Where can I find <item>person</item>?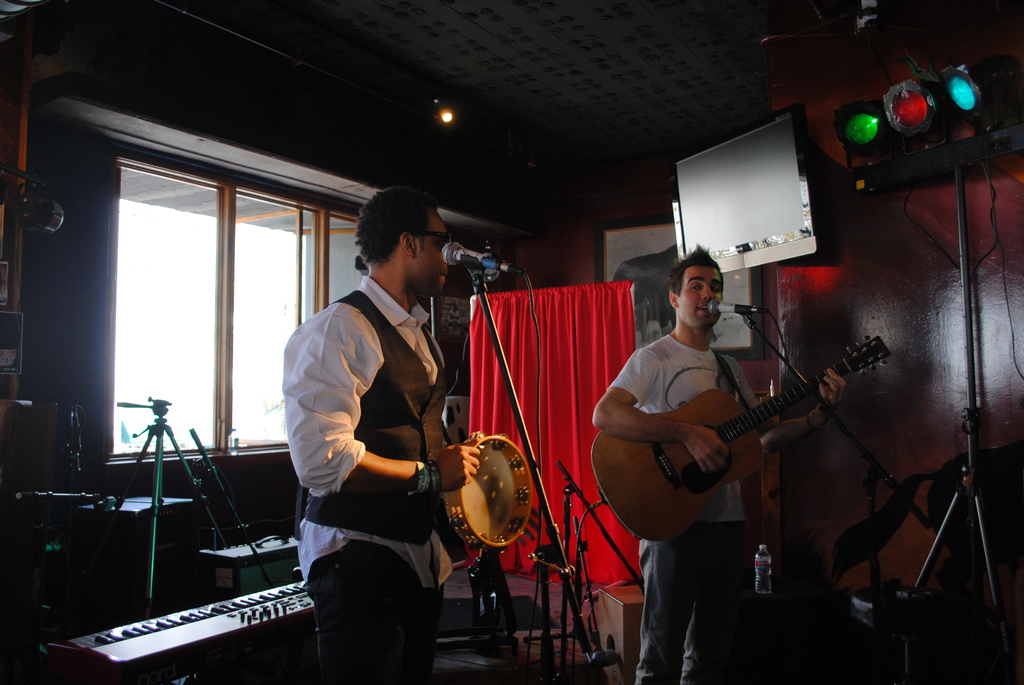
You can find it at [588,241,851,684].
